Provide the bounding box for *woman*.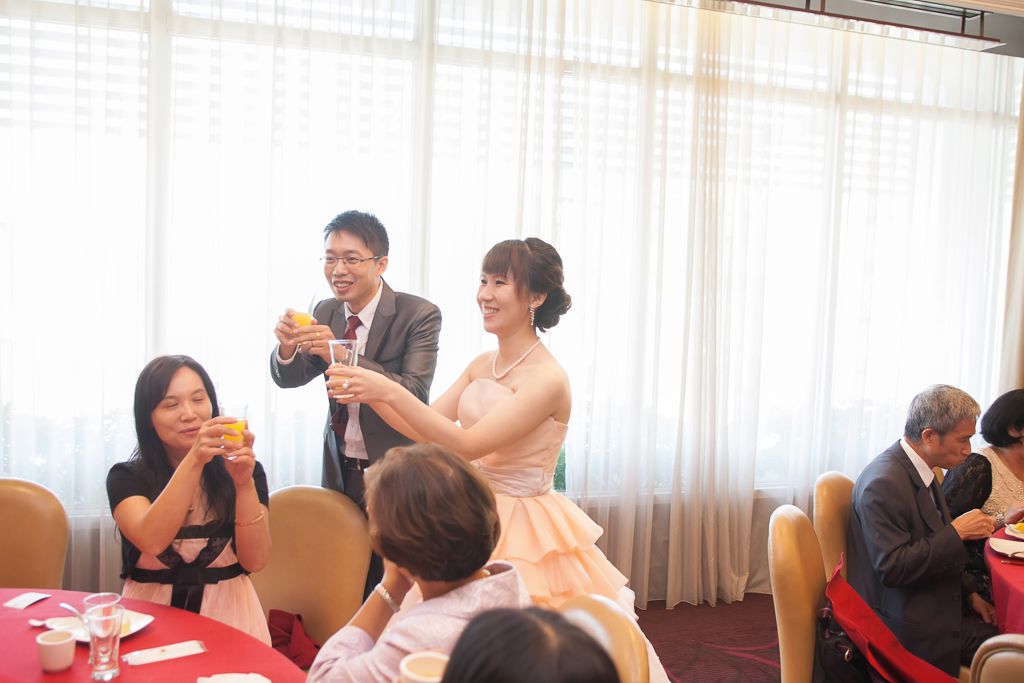
(x1=99, y1=345, x2=273, y2=649).
